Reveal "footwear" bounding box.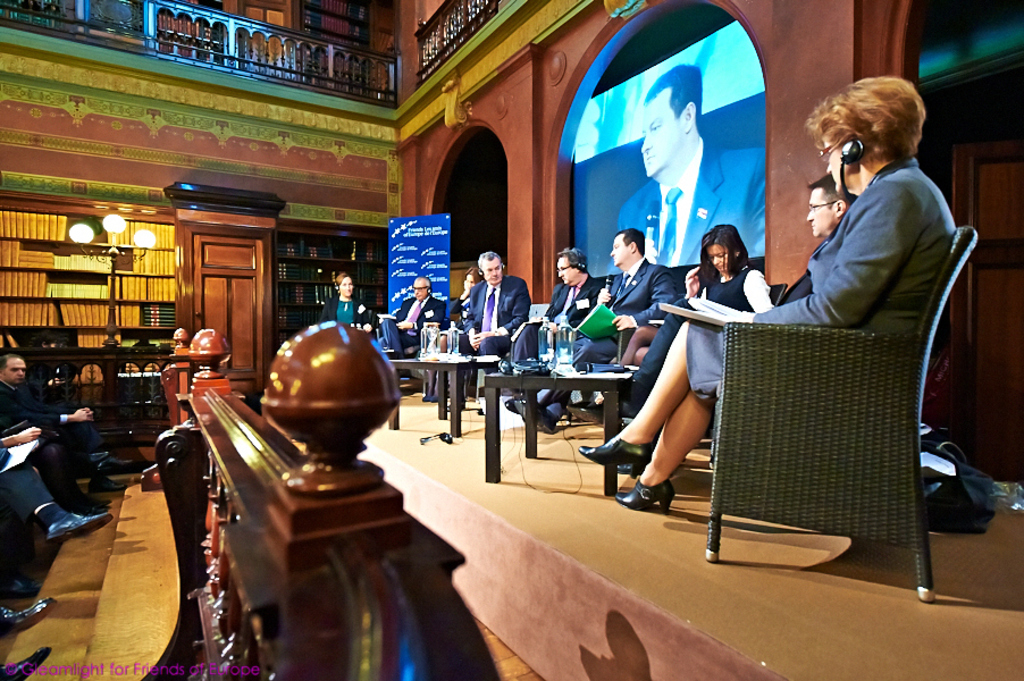
Revealed: left=42, top=511, right=115, bottom=541.
